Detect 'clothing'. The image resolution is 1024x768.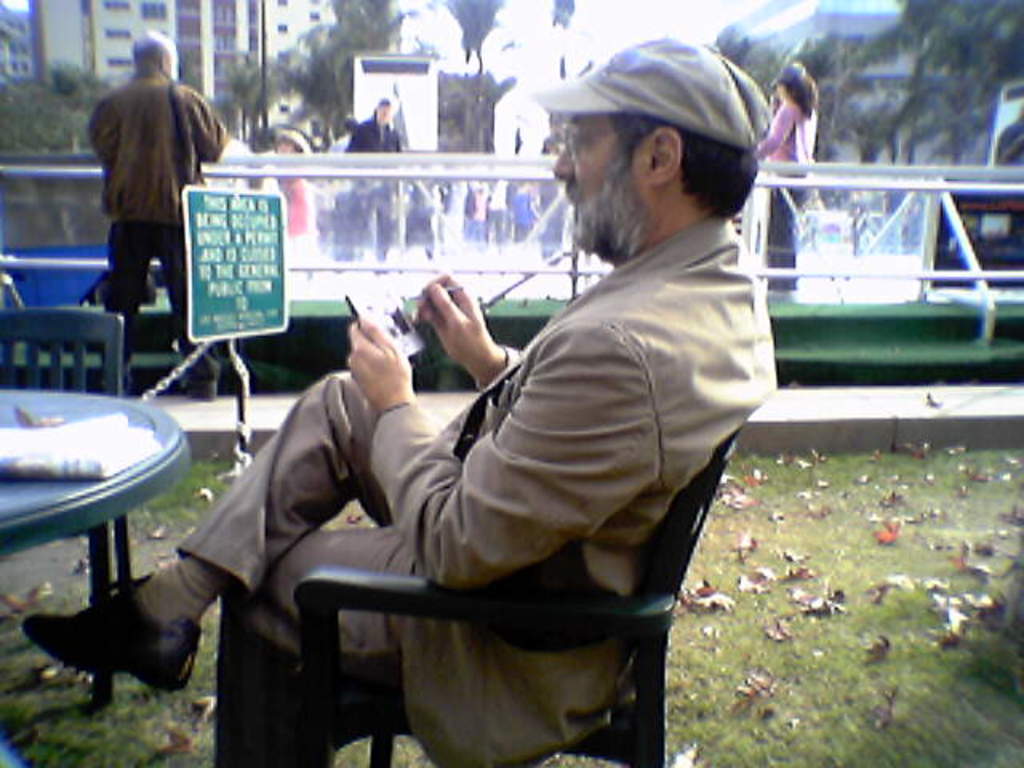
locate(469, 222, 490, 243).
